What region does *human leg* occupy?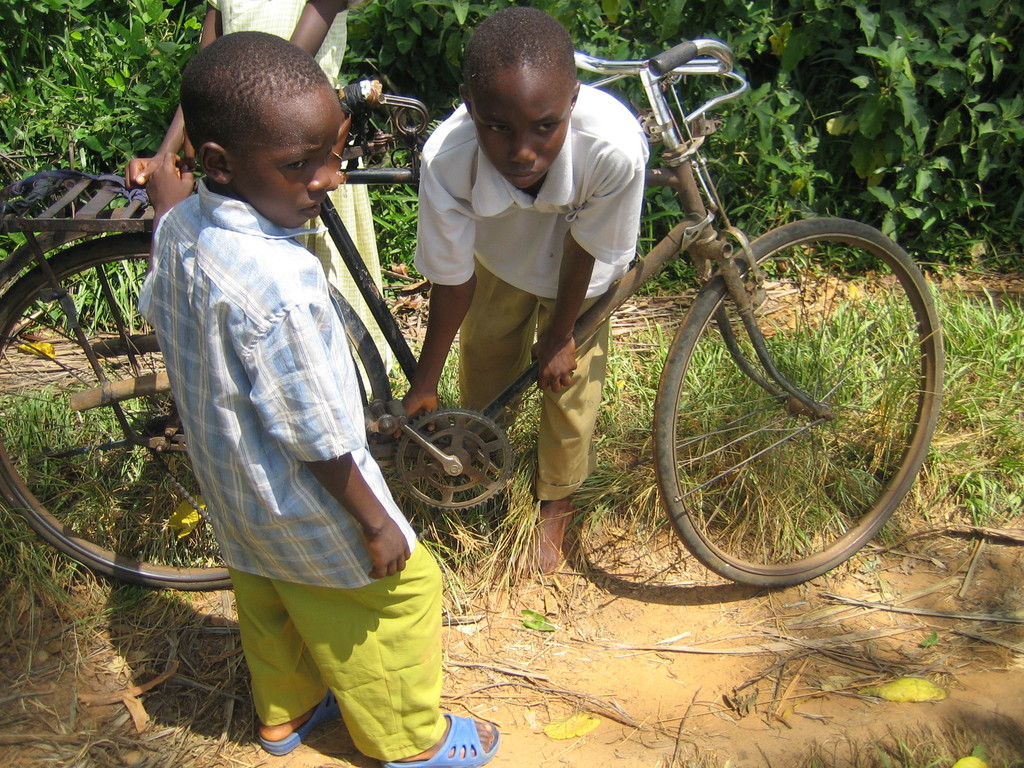
BBox(259, 474, 497, 767).
